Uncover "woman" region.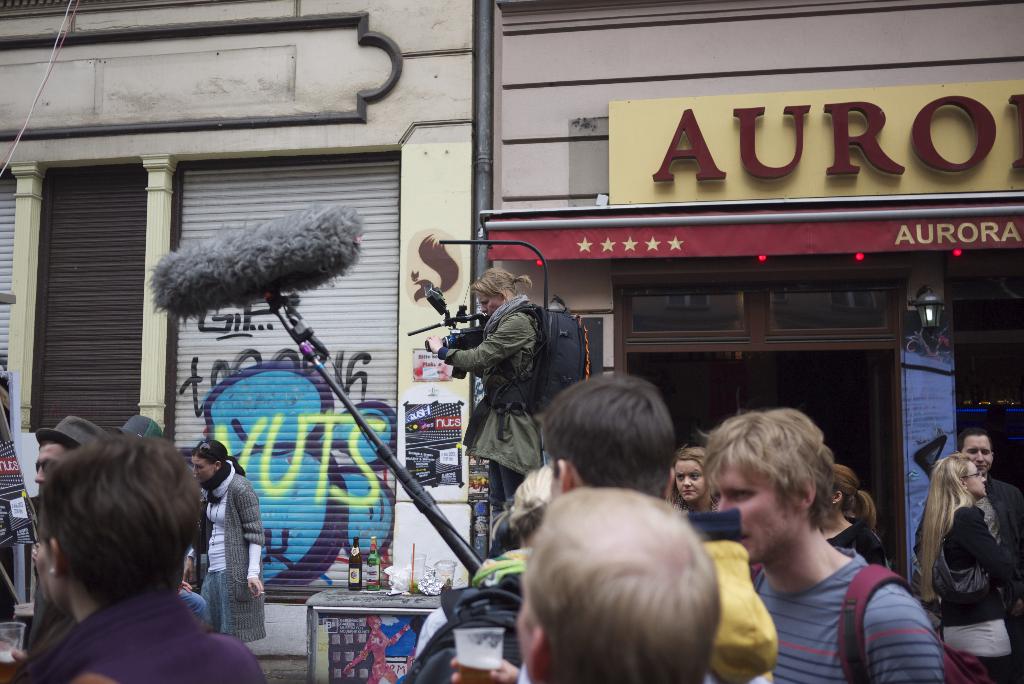
Uncovered: pyautogui.locateOnScreen(929, 456, 1021, 683).
